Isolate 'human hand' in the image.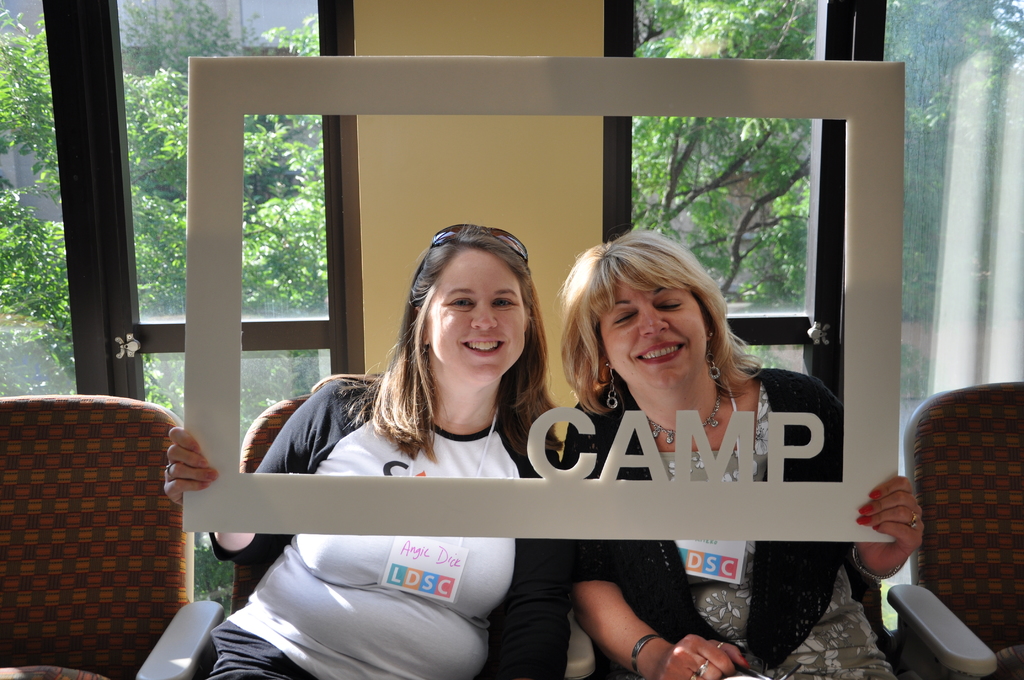
Isolated region: 651,633,751,679.
